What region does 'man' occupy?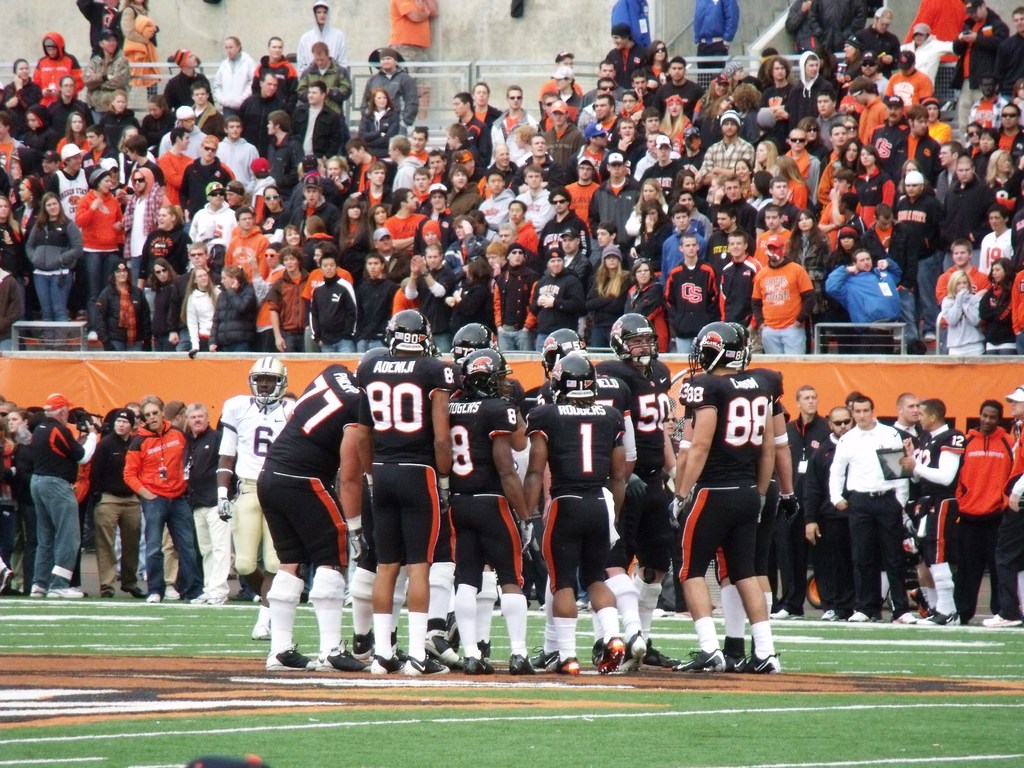
{"x1": 191, "y1": 182, "x2": 233, "y2": 255}.
